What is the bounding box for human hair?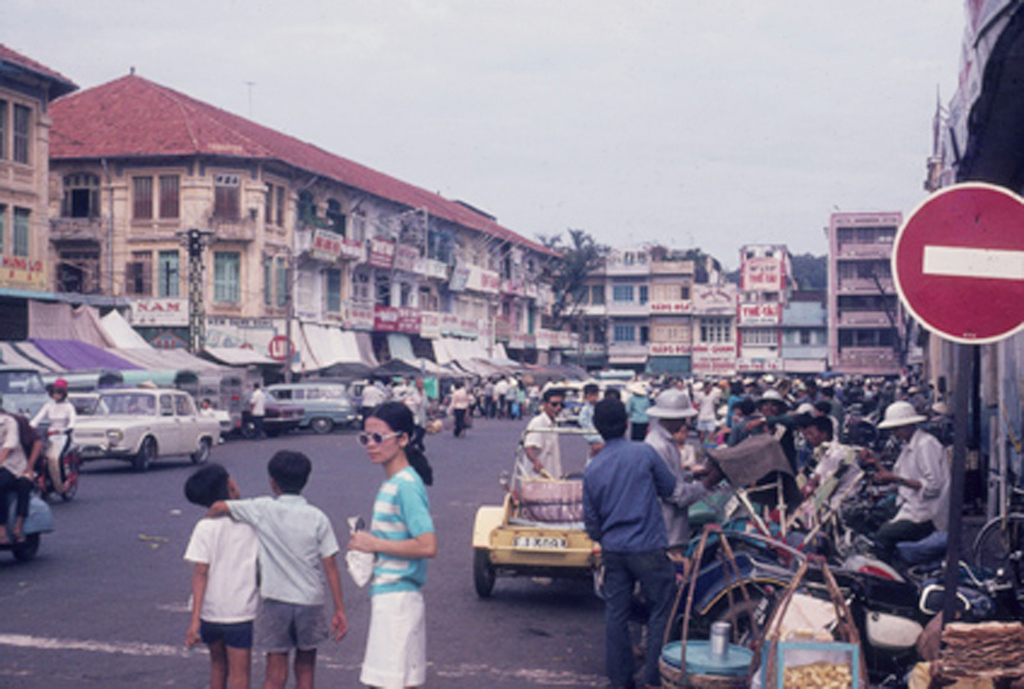
(538, 387, 563, 399).
